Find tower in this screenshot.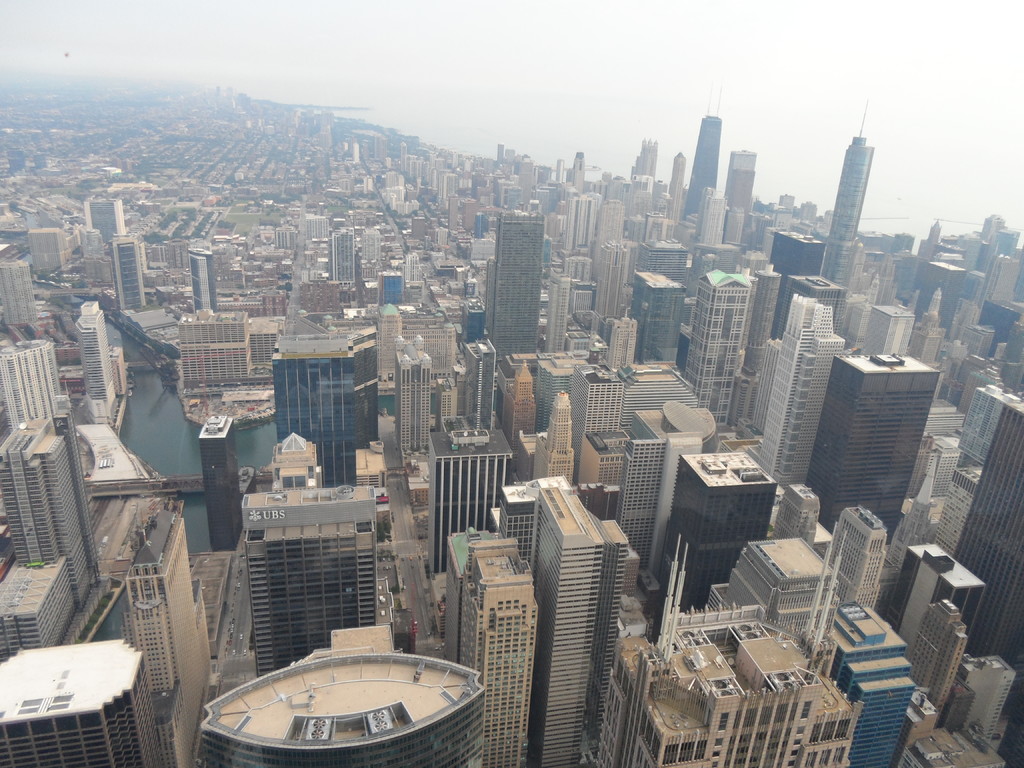
The bounding box for tower is detection(906, 426, 946, 500).
